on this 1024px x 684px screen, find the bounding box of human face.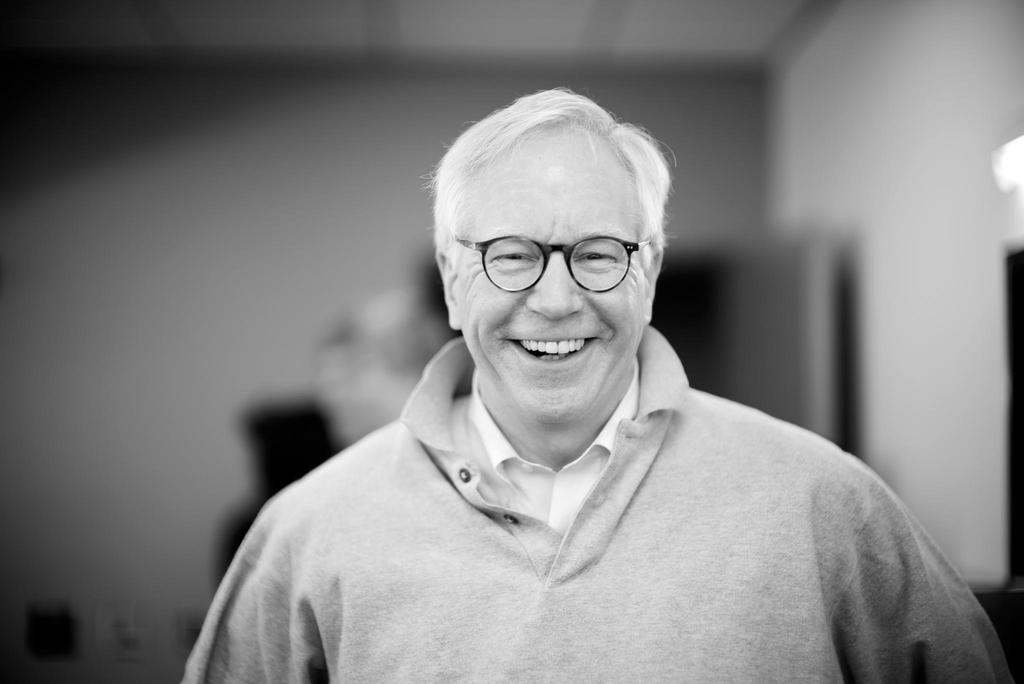
Bounding box: Rect(456, 124, 649, 419).
